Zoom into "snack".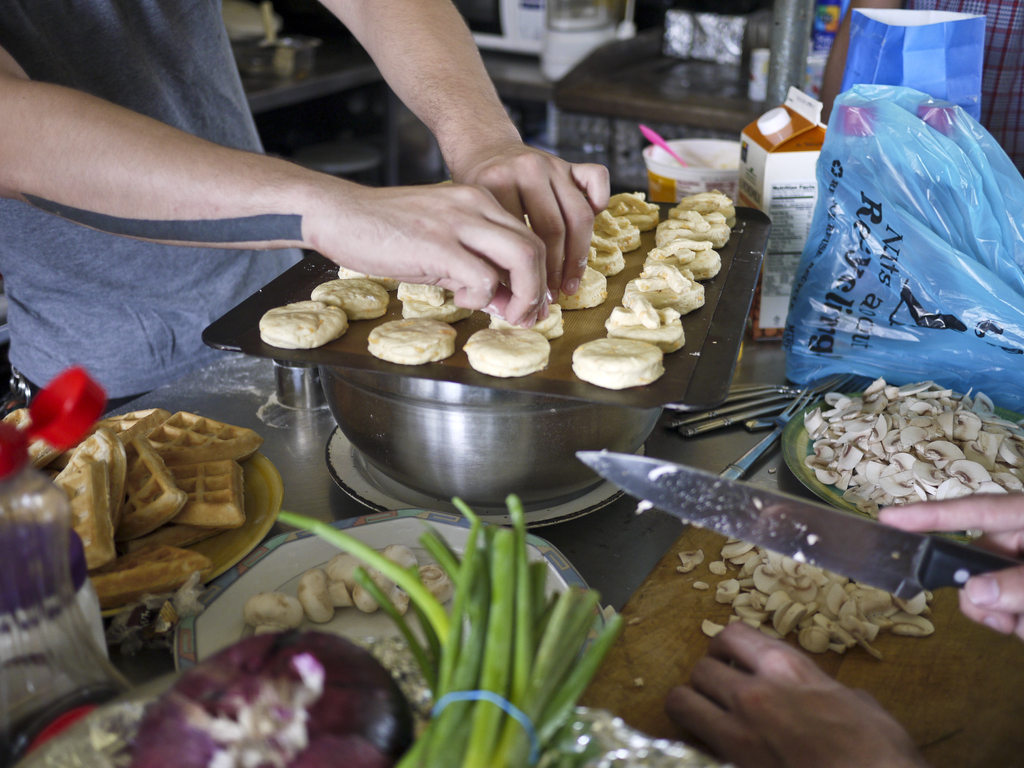
Zoom target: bbox(0, 399, 266, 619).
